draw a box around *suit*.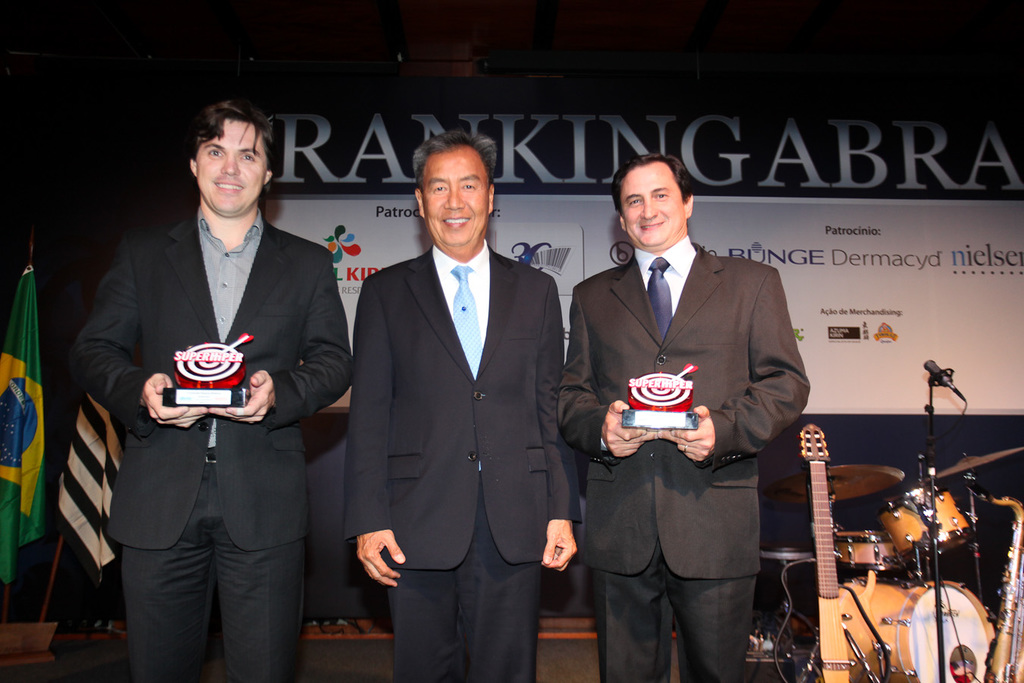
locate(342, 121, 574, 682).
